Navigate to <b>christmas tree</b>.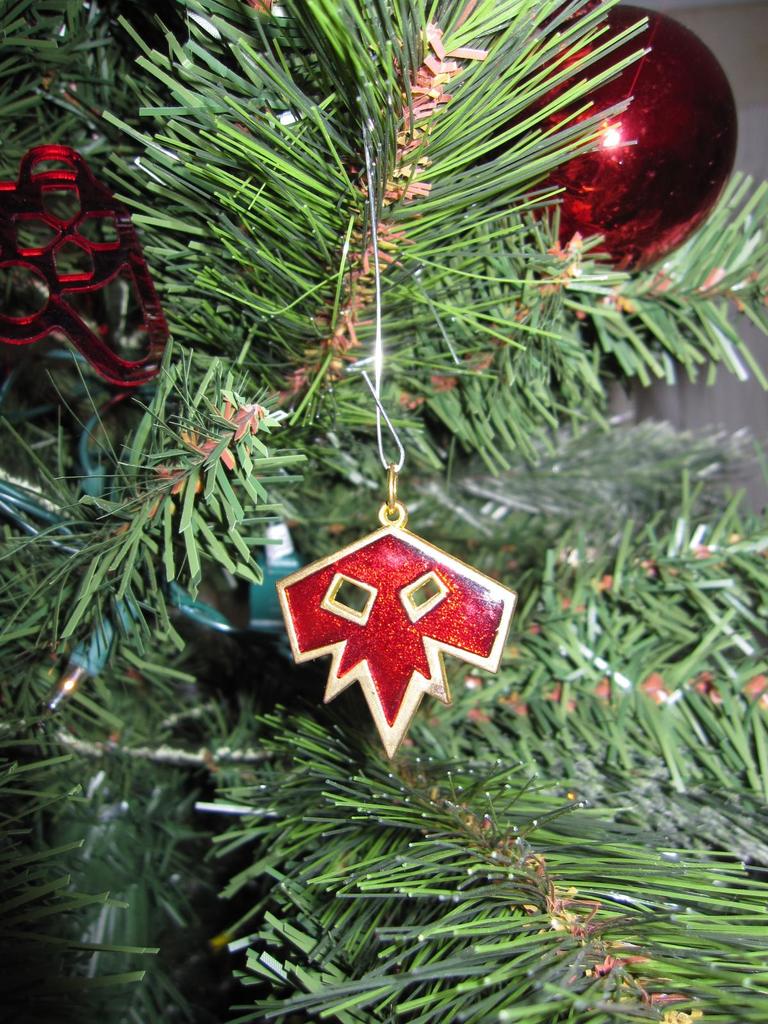
Navigation target: 0, 0, 767, 1020.
